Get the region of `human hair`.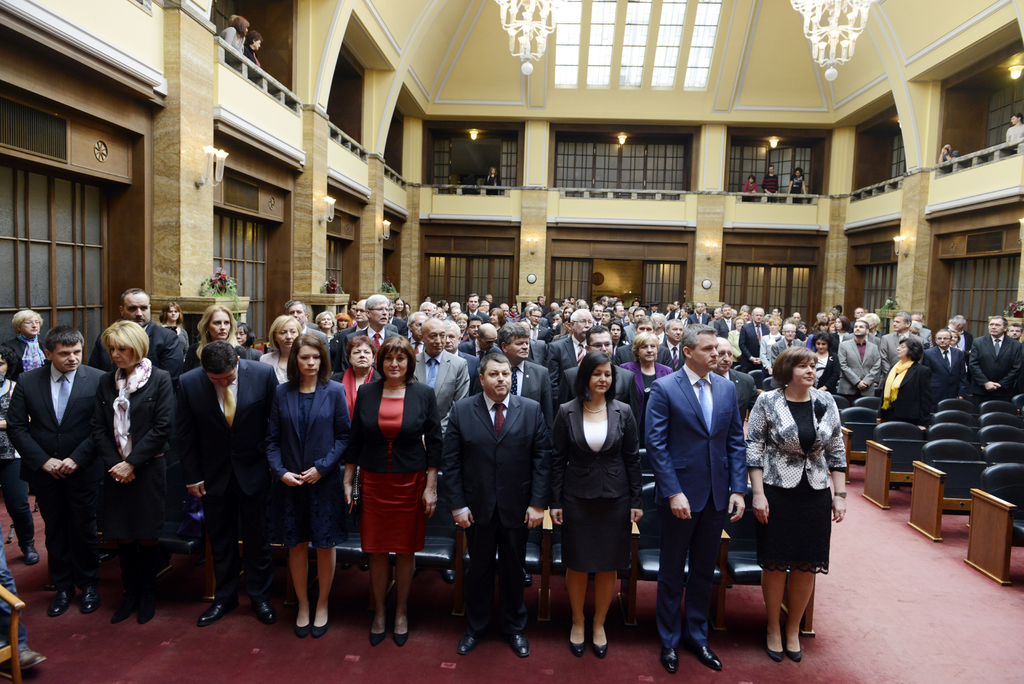
detection(497, 321, 531, 350).
